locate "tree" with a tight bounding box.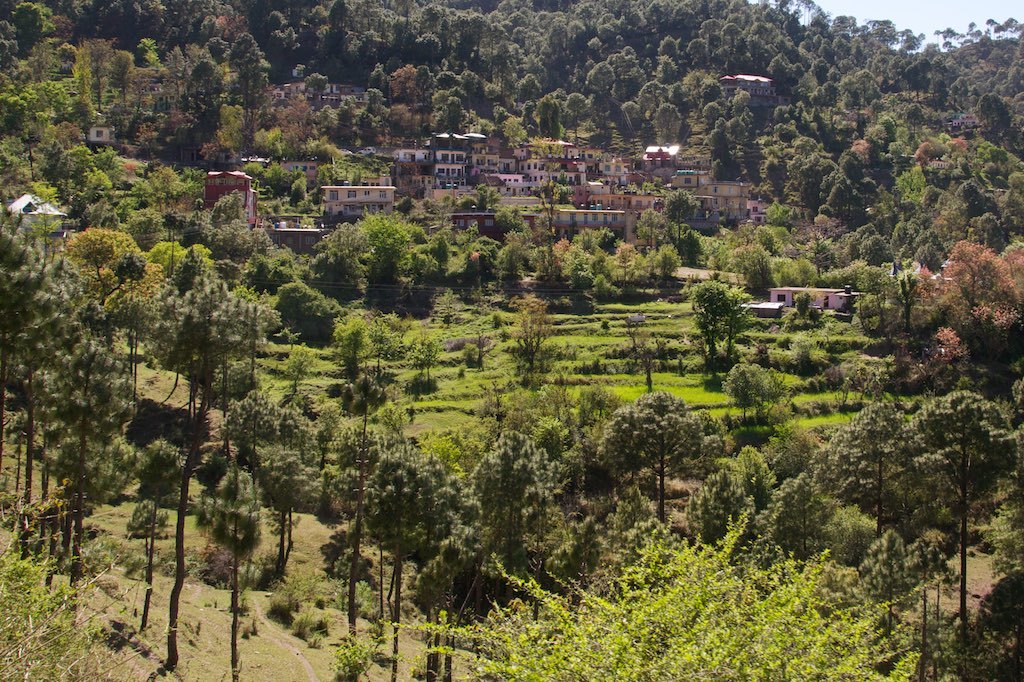
946, 572, 1023, 681.
